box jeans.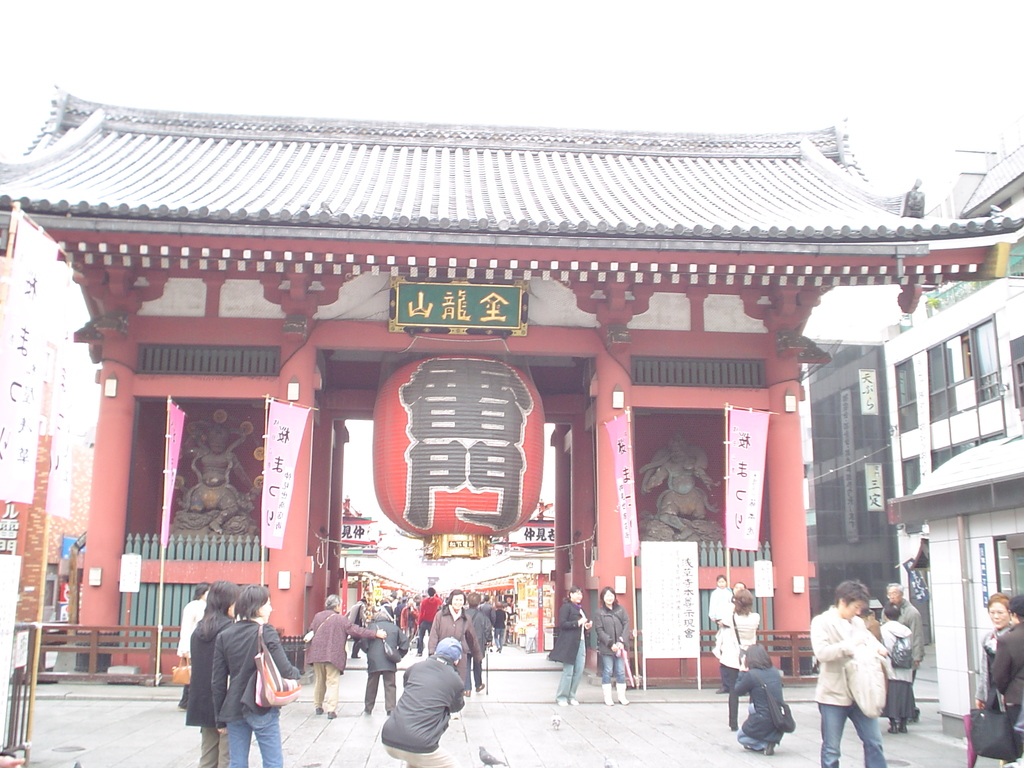
locate(196, 723, 224, 767).
